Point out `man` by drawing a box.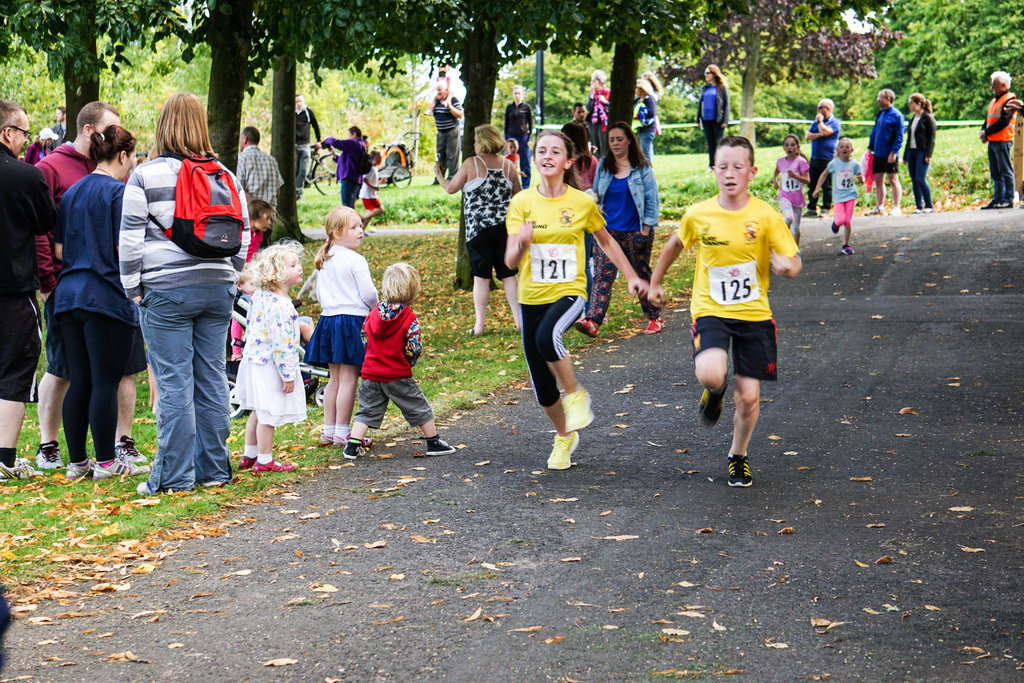
<bbox>429, 77, 463, 185</bbox>.
